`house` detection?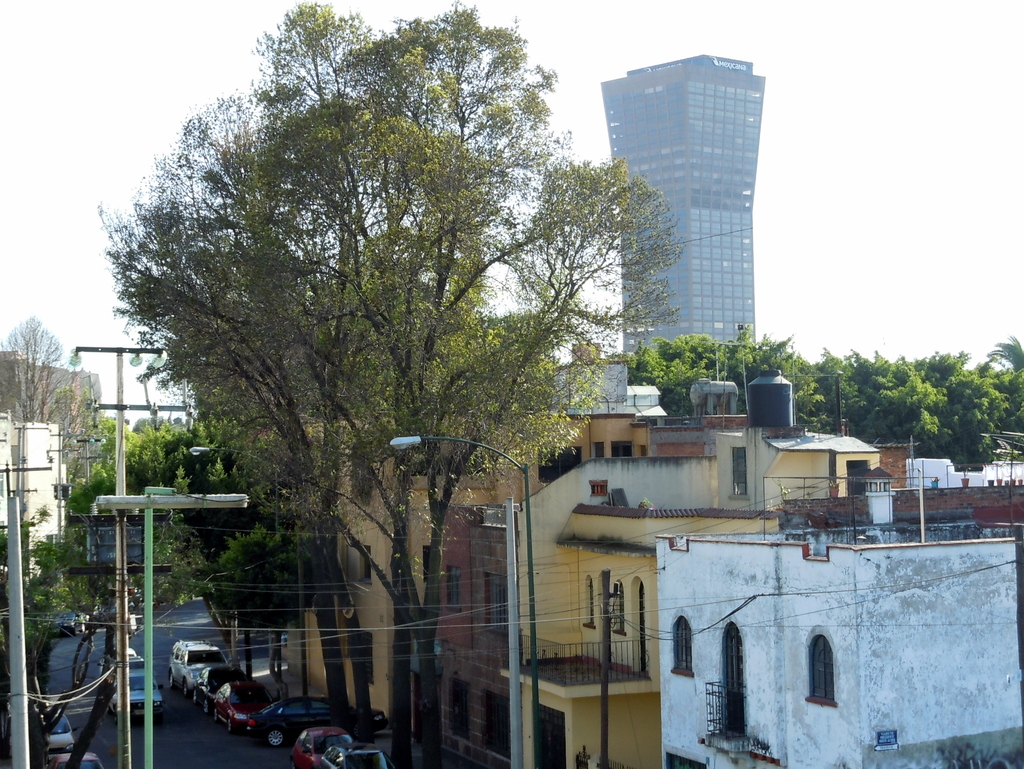
pyautogui.locateOnScreen(495, 409, 877, 768)
